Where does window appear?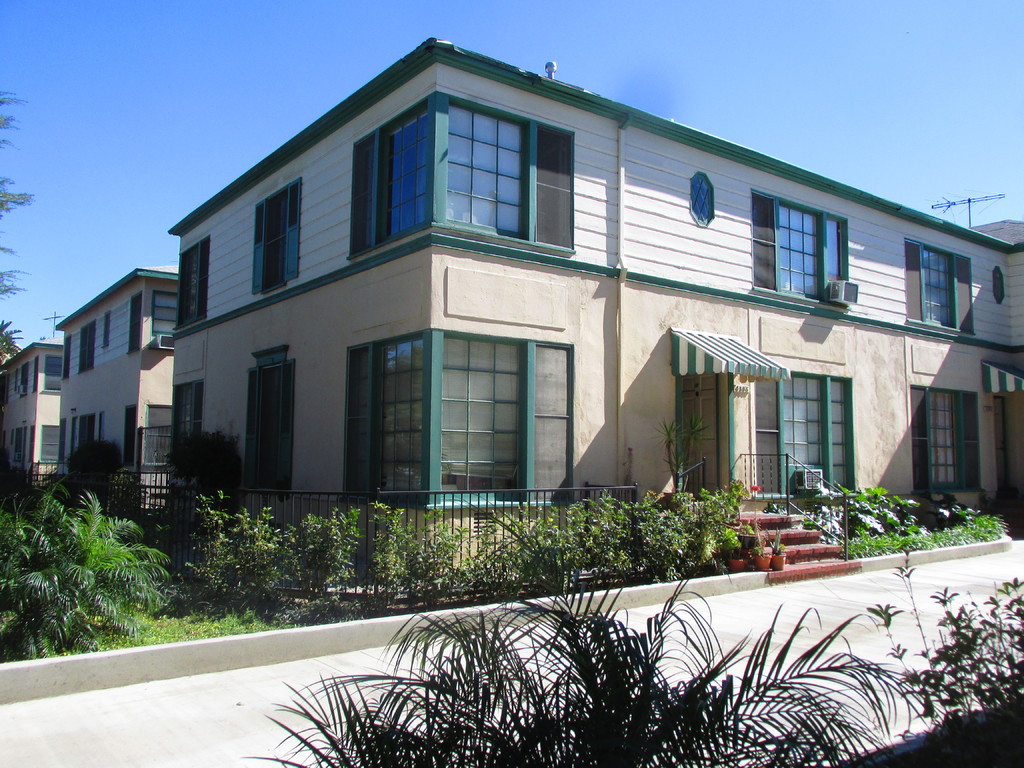
Appears at (15,430,27,466).
